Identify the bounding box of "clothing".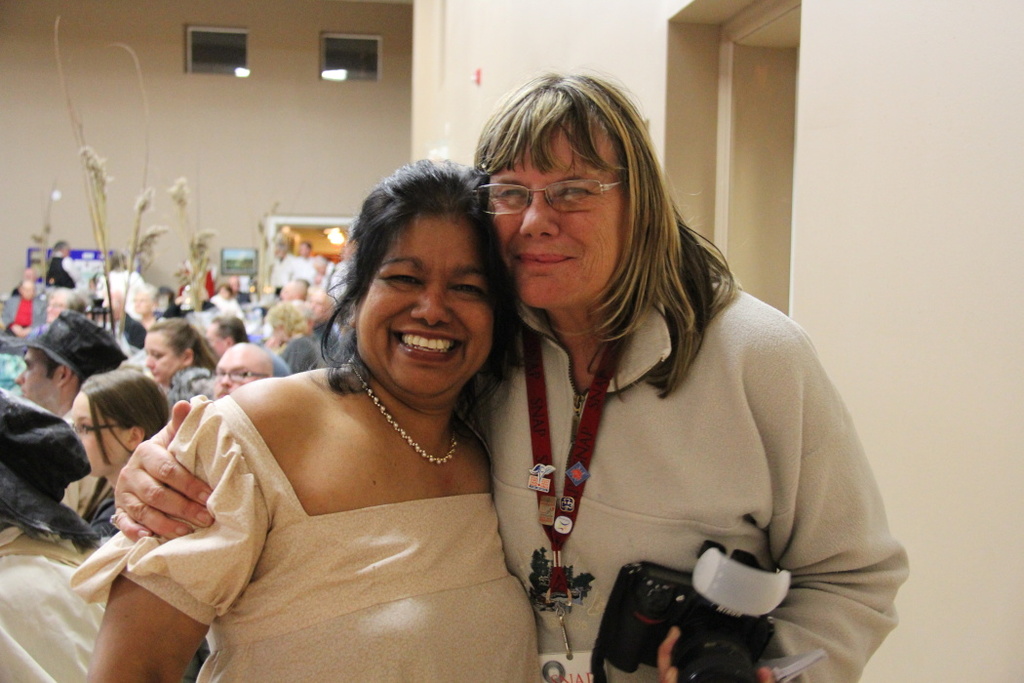
(69, 385, 540, 682).
